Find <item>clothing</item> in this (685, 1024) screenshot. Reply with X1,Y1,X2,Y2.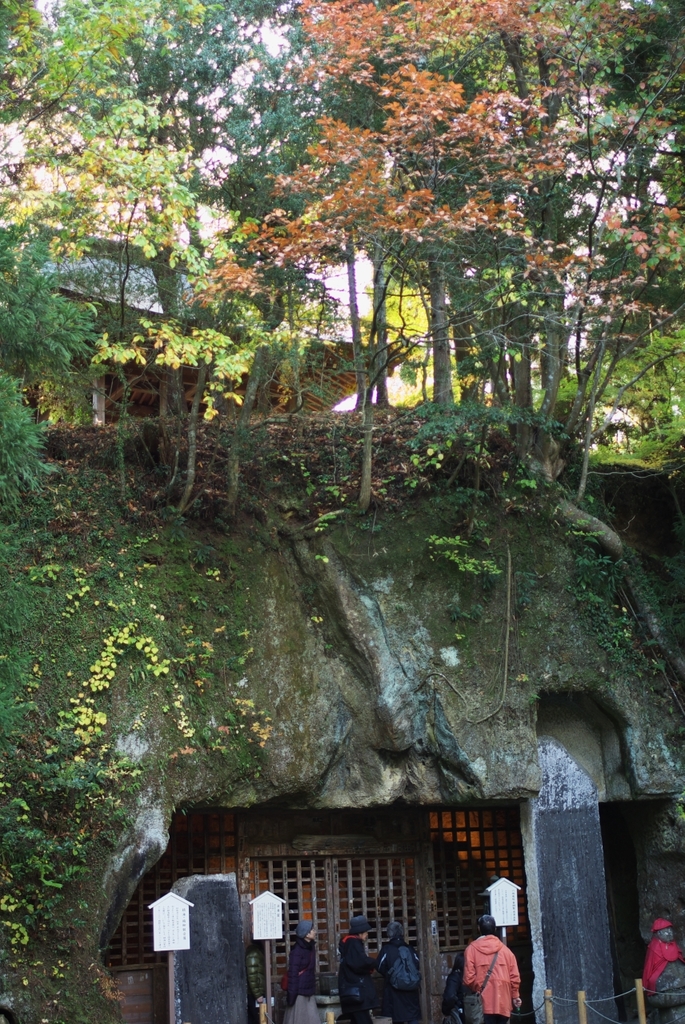
464,937,538,1014.
